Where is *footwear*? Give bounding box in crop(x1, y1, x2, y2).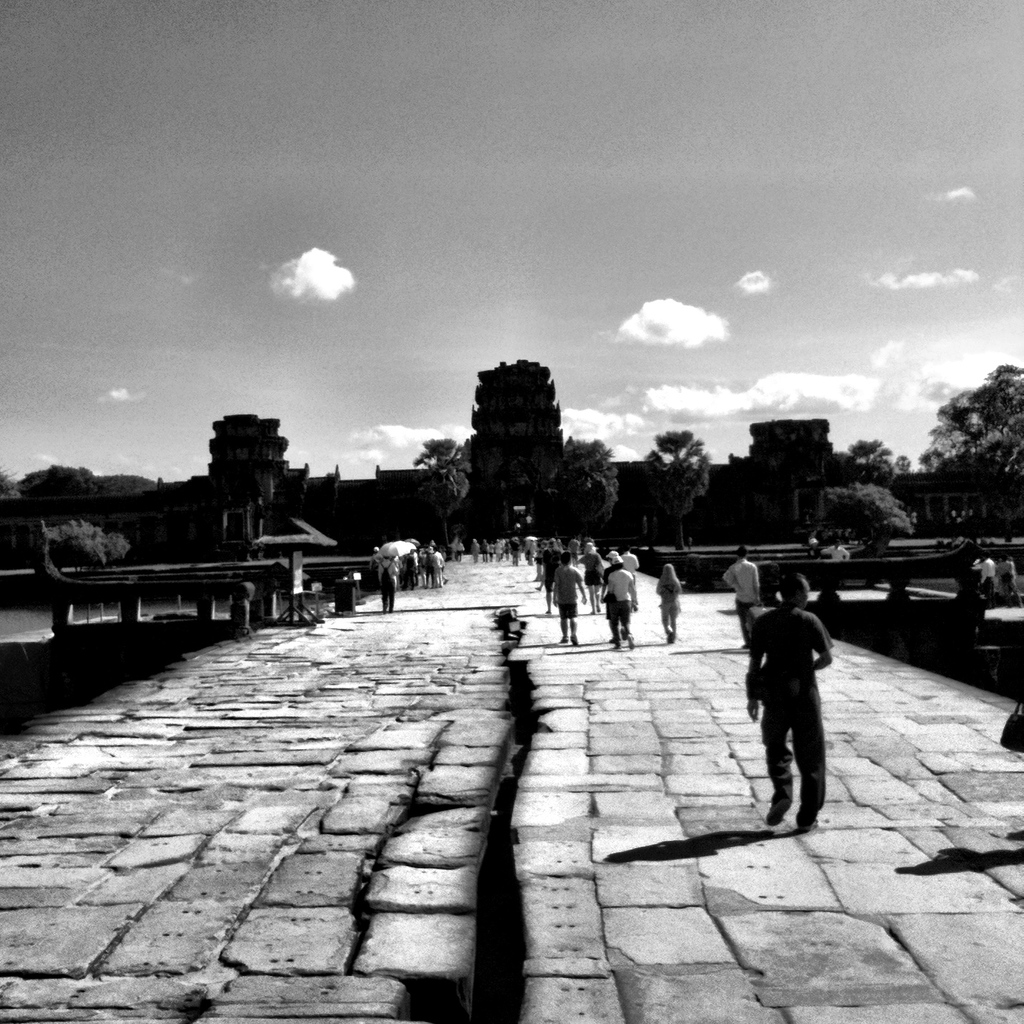
crop(801, 810, 820, 829).
